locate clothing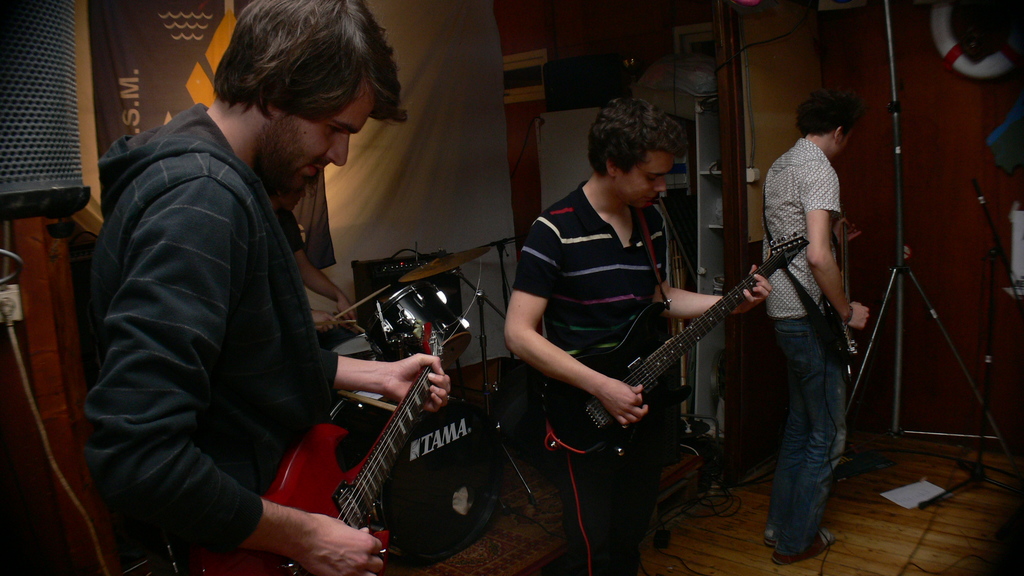
locate(86, 103, 336, 559)
